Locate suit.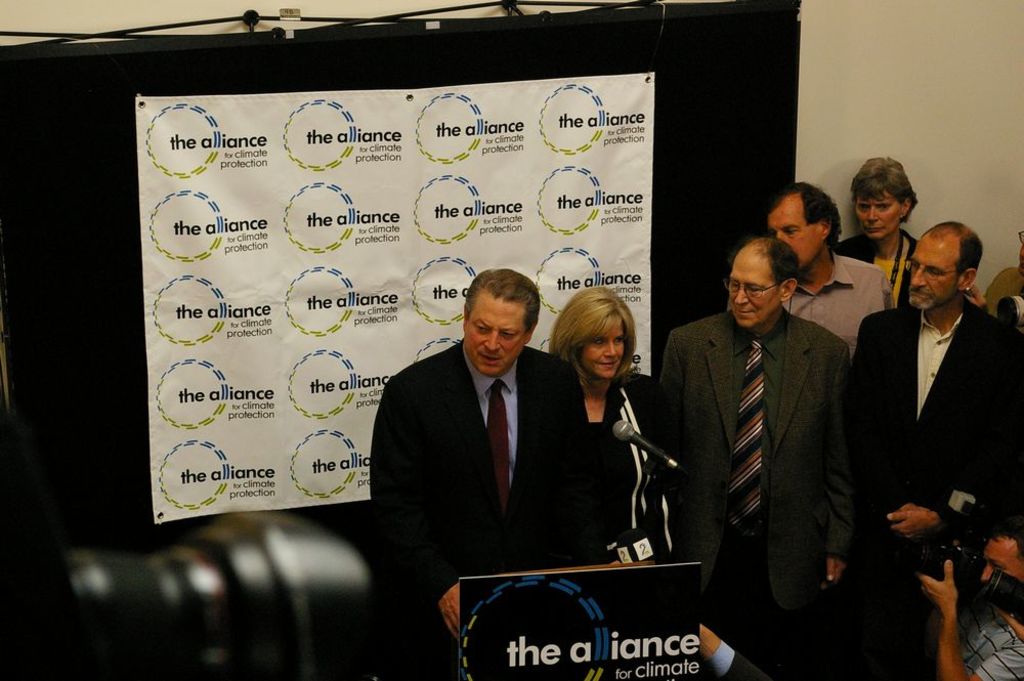
Bounding box: (left=370, top=346, right=596, bottom=680).
